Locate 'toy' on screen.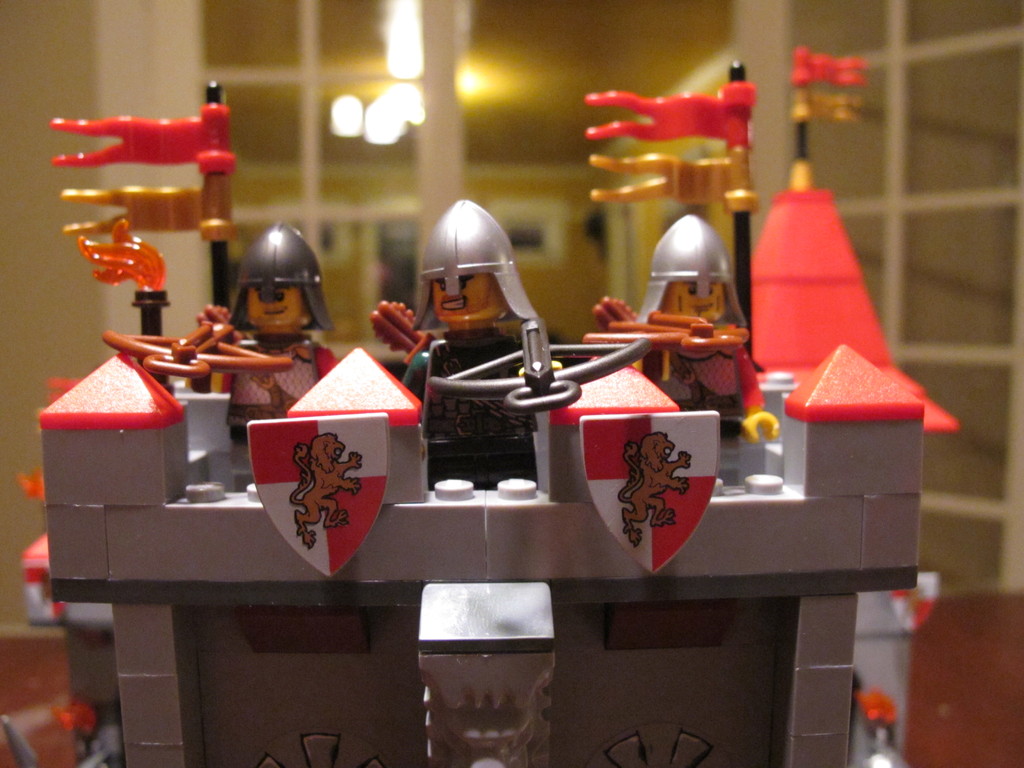
On screen at 405, 189, 536, 487.
